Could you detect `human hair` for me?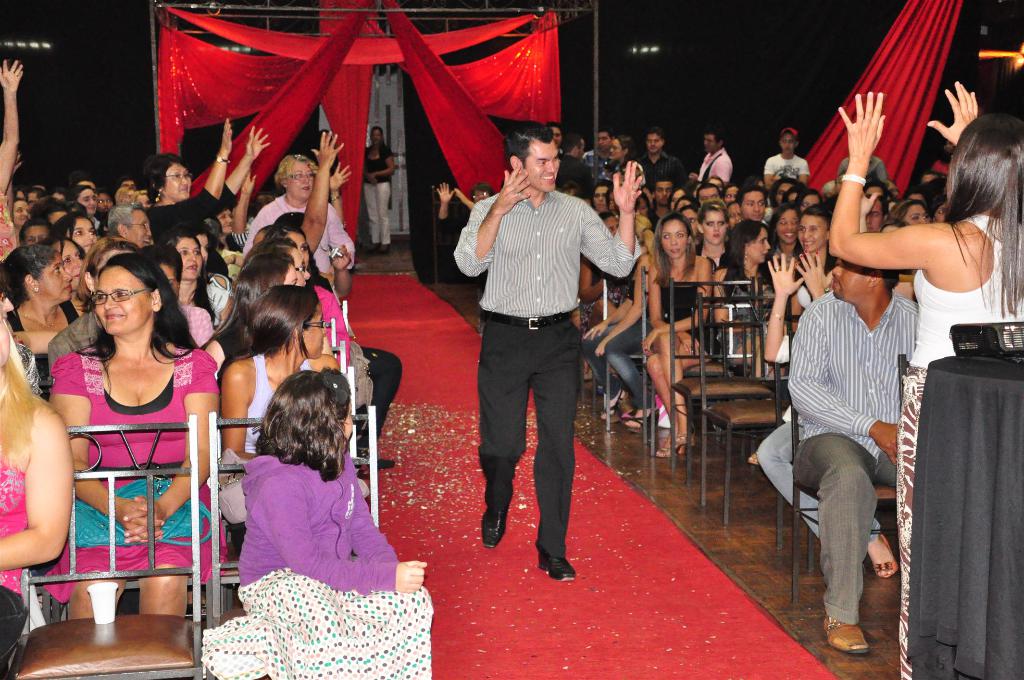
Detection result: <region>270, 154, 321, 192</region>.
